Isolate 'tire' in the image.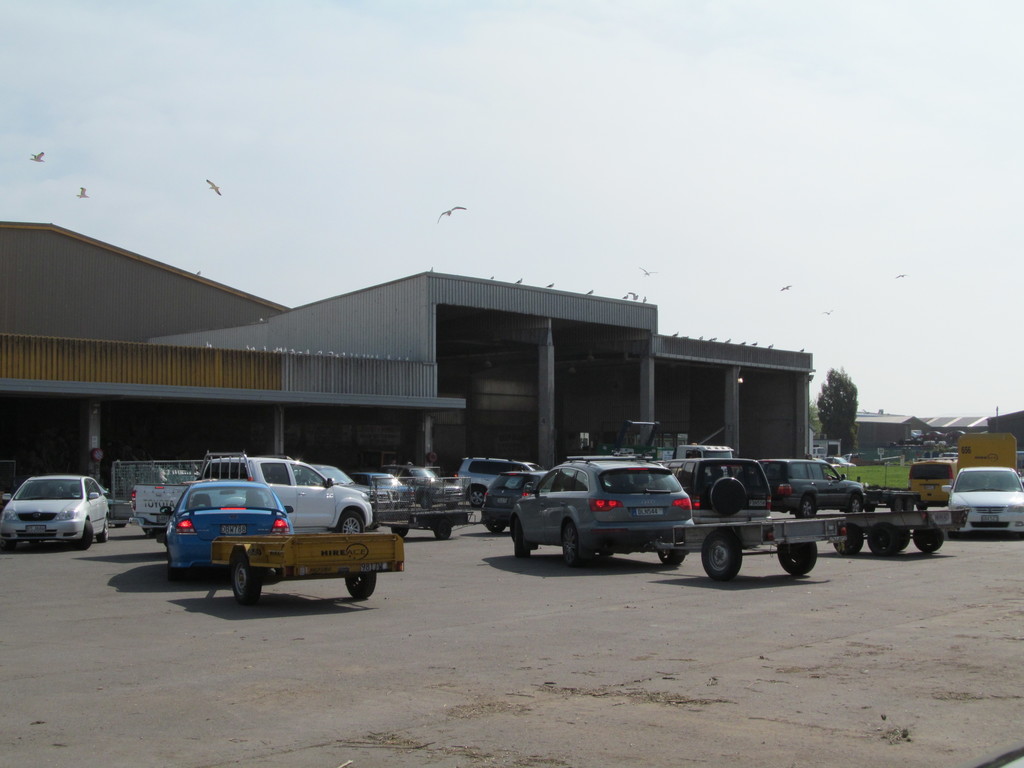
Isolated region: <box>511,516,533,563</box>.
